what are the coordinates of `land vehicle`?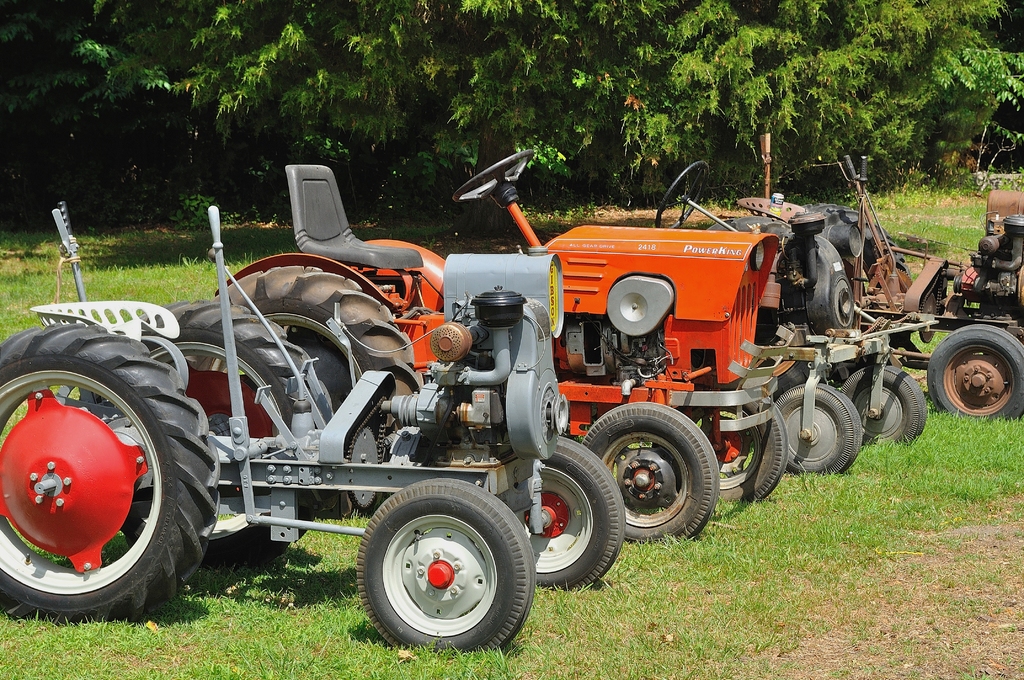
locate(211, 151, 793, 549).
